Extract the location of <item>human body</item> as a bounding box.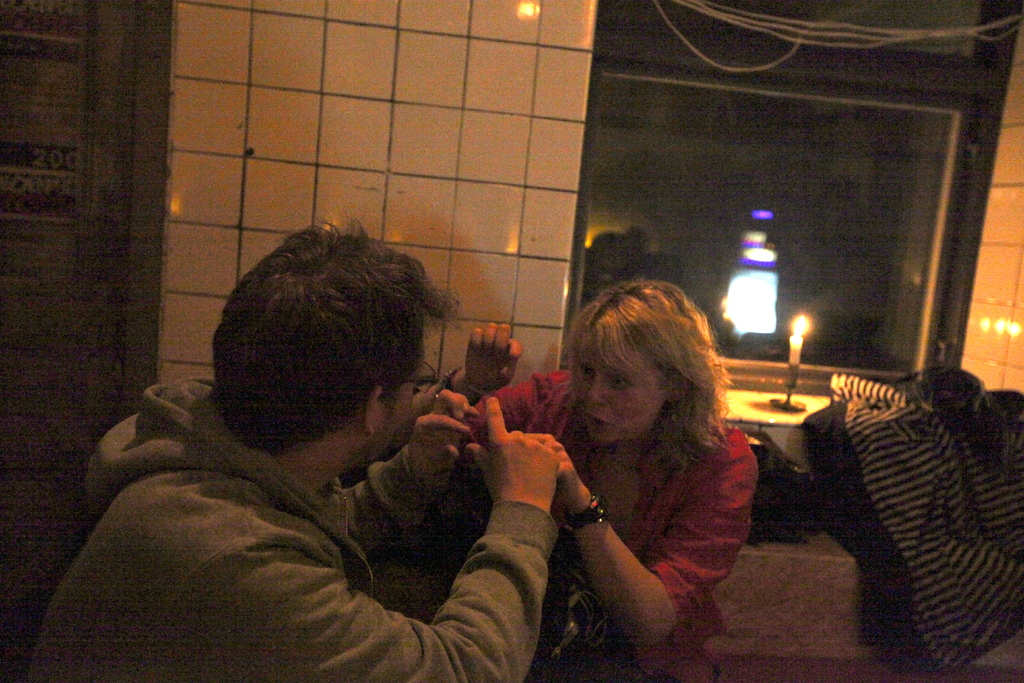
[left=22, top=381, right=560, bottom=682].
